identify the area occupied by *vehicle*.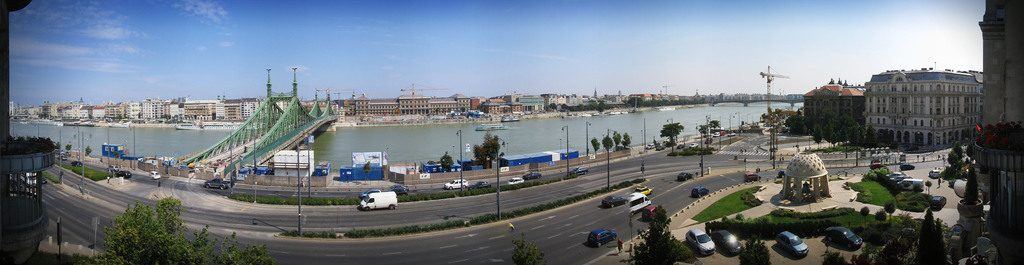
Area: Rect(637, 181, 653, 190).
